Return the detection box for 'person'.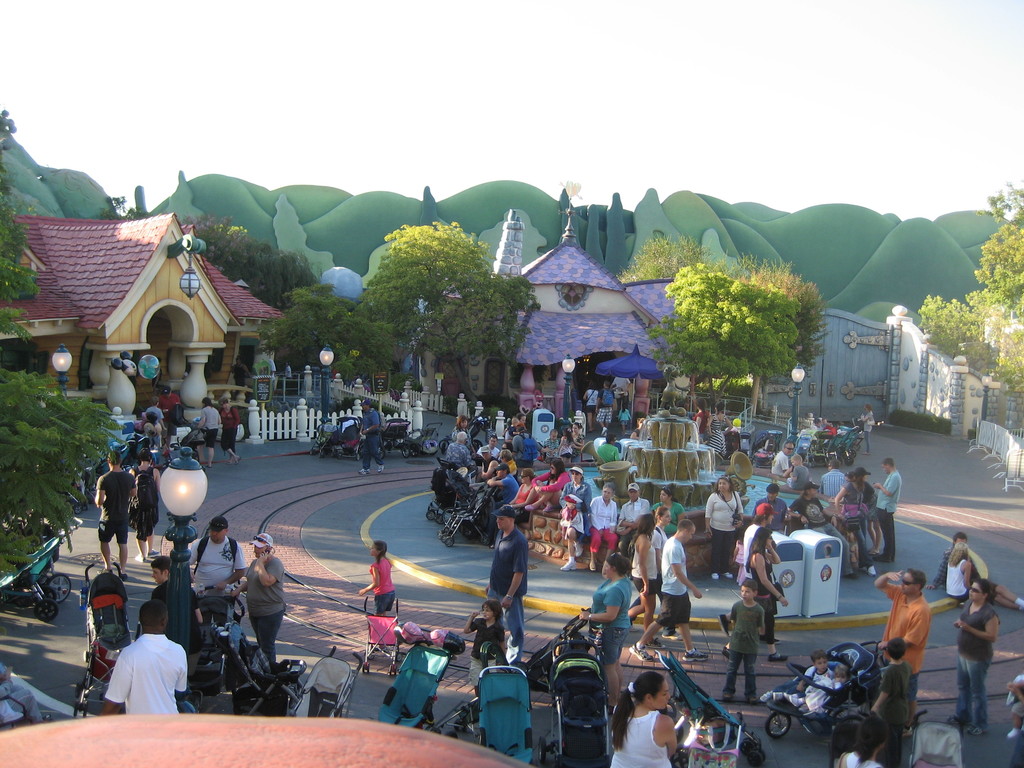
detection(193, 396, 219, 468).
